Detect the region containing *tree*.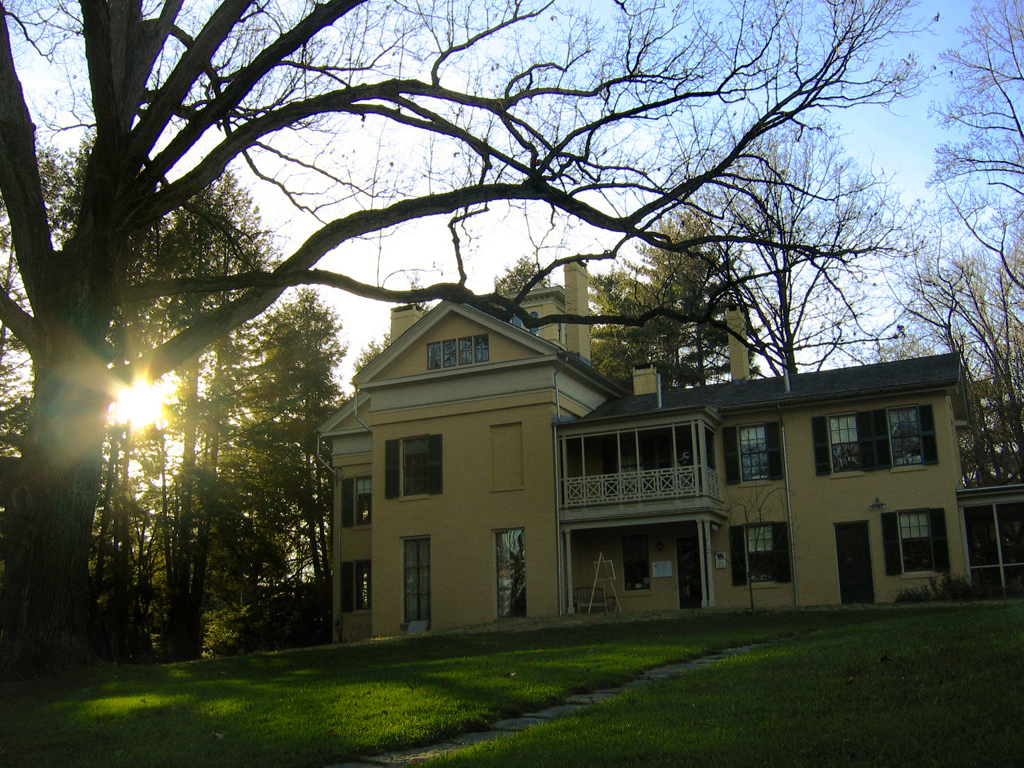
(x1=868, y1=236, x2=1023, y2=489).
